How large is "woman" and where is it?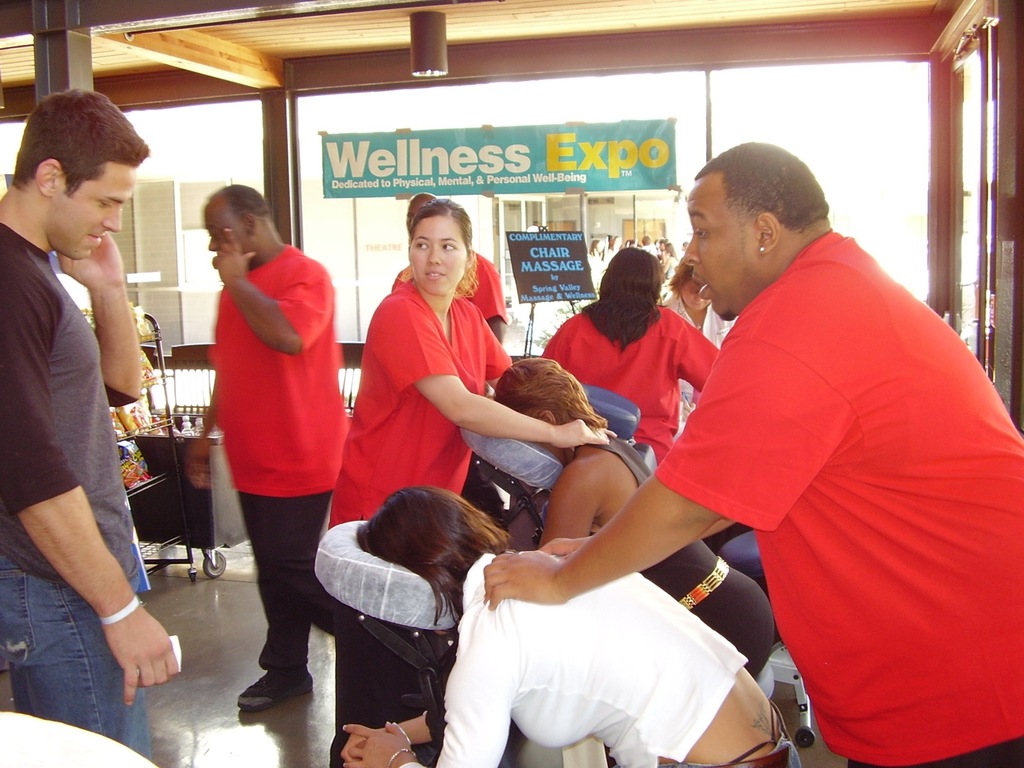
Bounding box: <box>317,479,804,760</box>.
